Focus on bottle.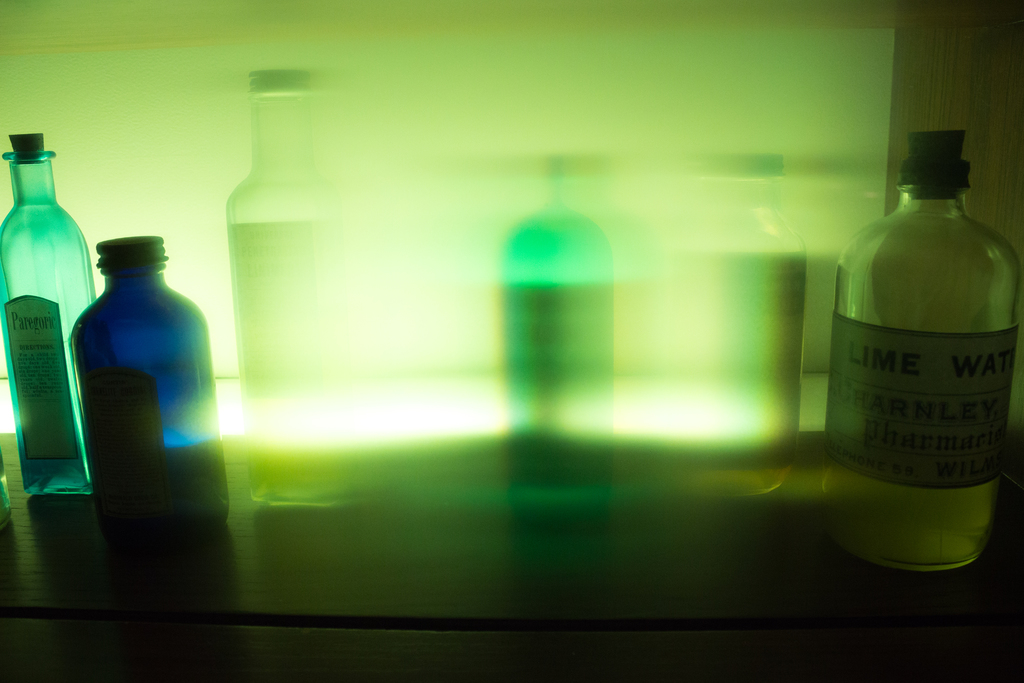
Focused at select_region(493, 154, 614, 525).
